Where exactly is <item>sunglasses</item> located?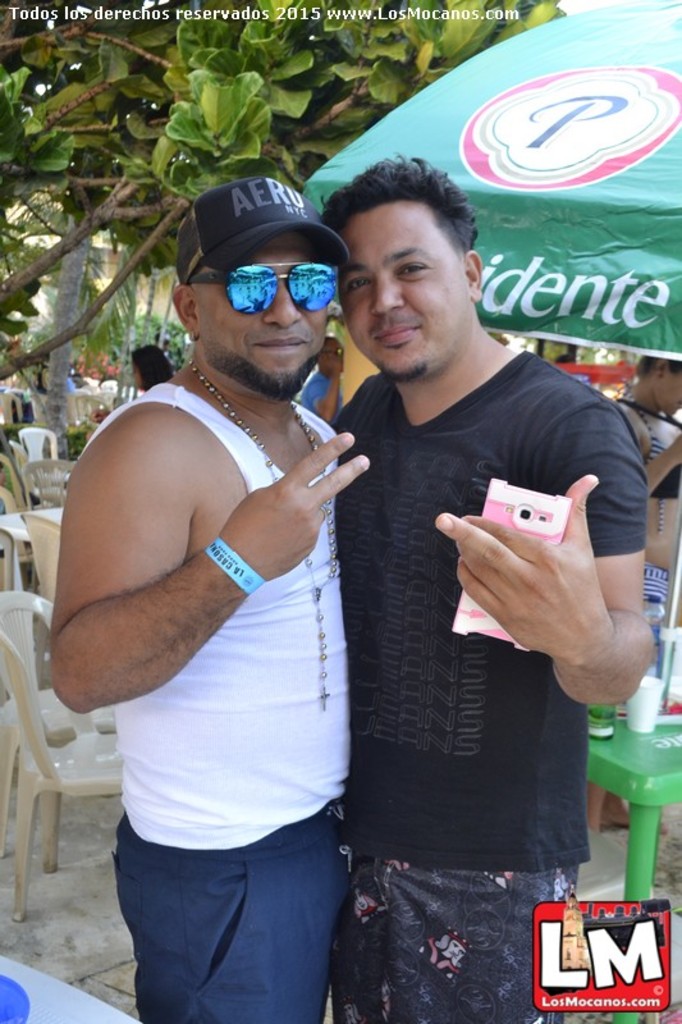
Its bounding box is x1=192 y1=262 x2=344 y2=319.
